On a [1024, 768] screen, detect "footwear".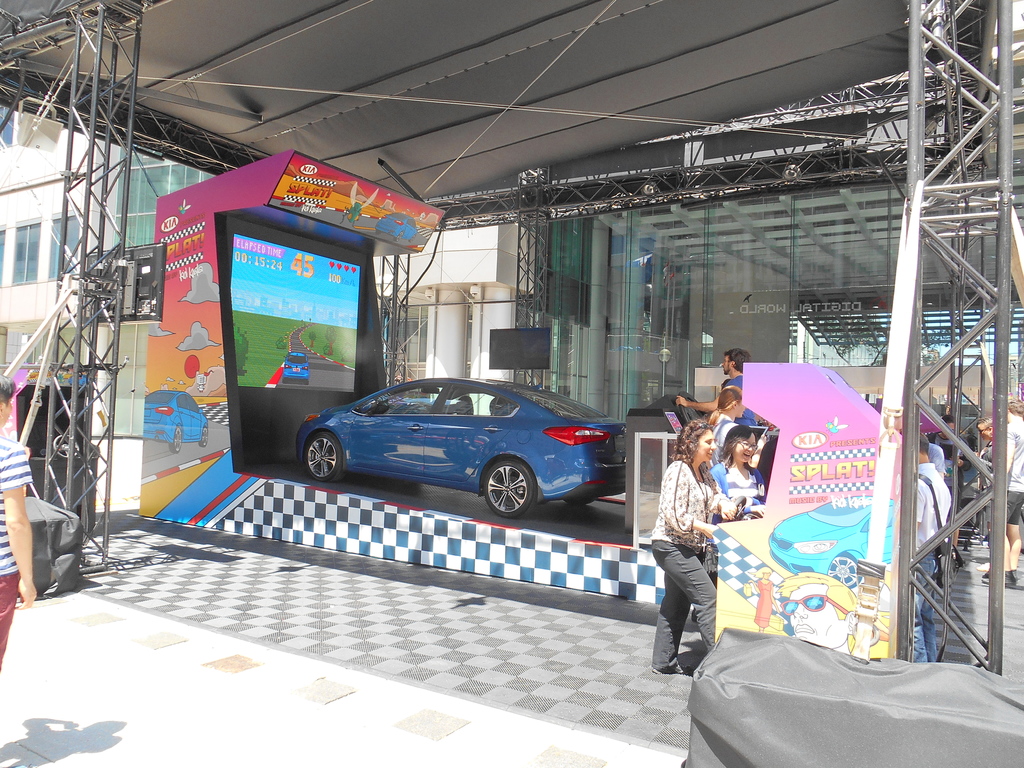
[x1=1010, y1=548, x2=1023, y2=557].
